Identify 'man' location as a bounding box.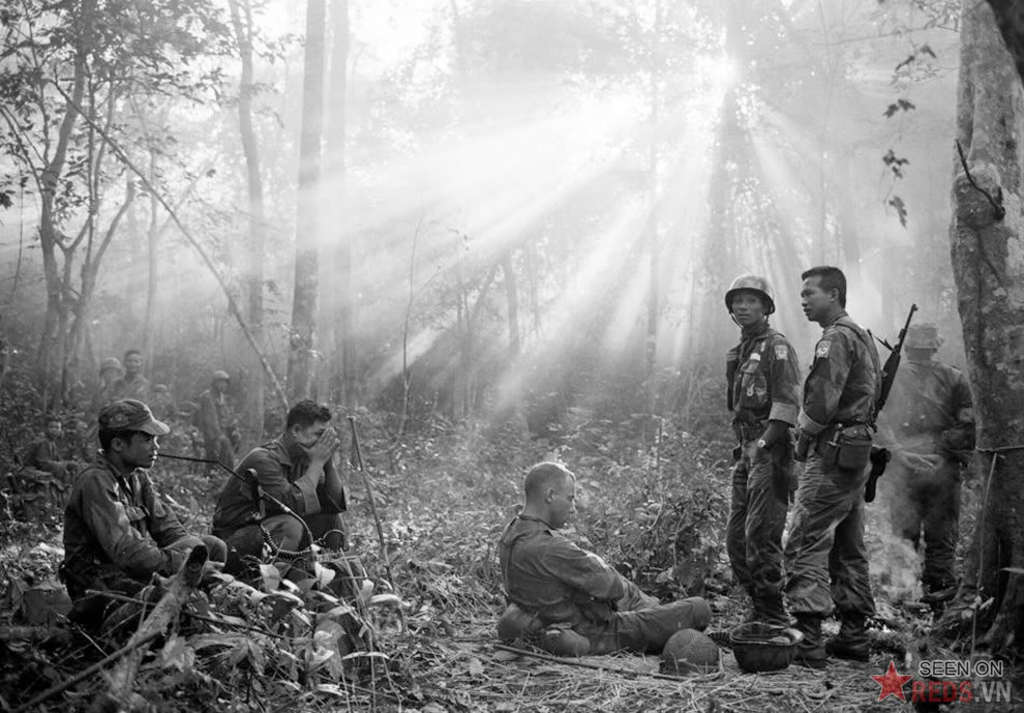
[722,270,804,626].
